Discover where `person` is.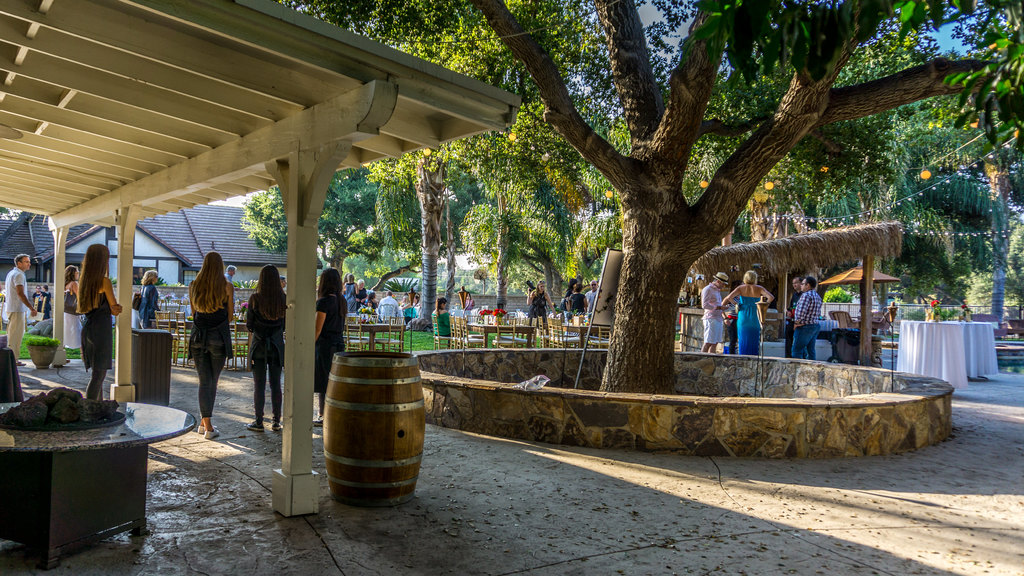
Discovered at 371,294,373,310.
